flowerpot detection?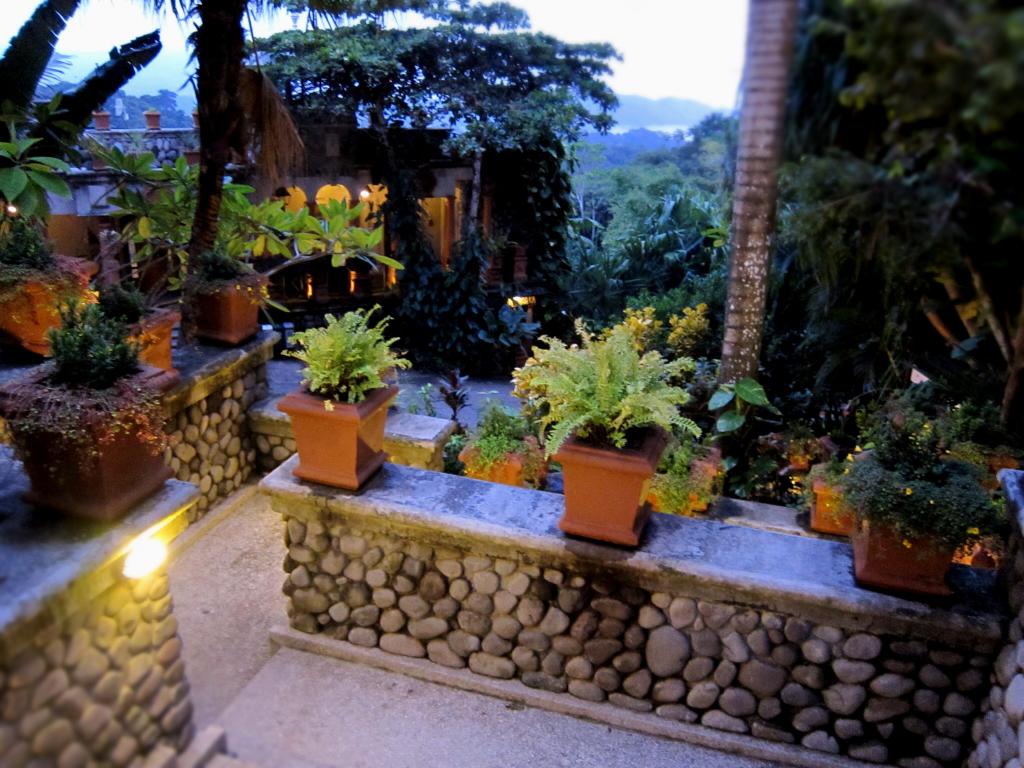
{"left": 273, "top": 373, "right": 403, "bottom": 493}
